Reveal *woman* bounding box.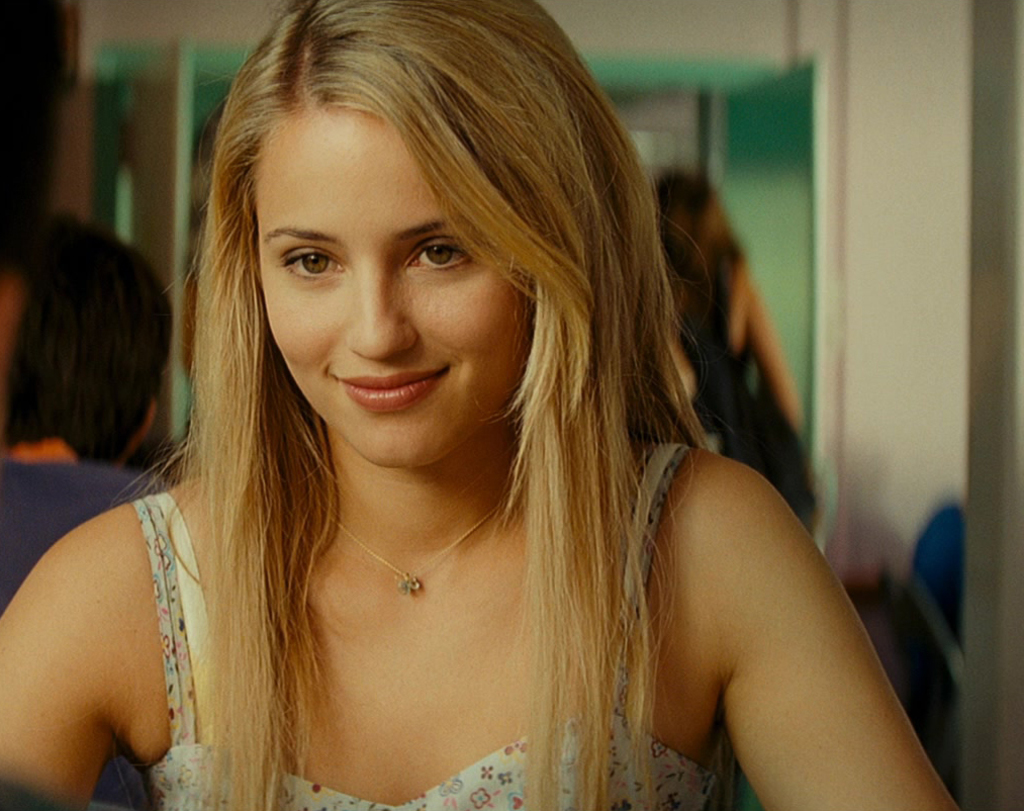
Revealed: (26, 15, 905, 810).
